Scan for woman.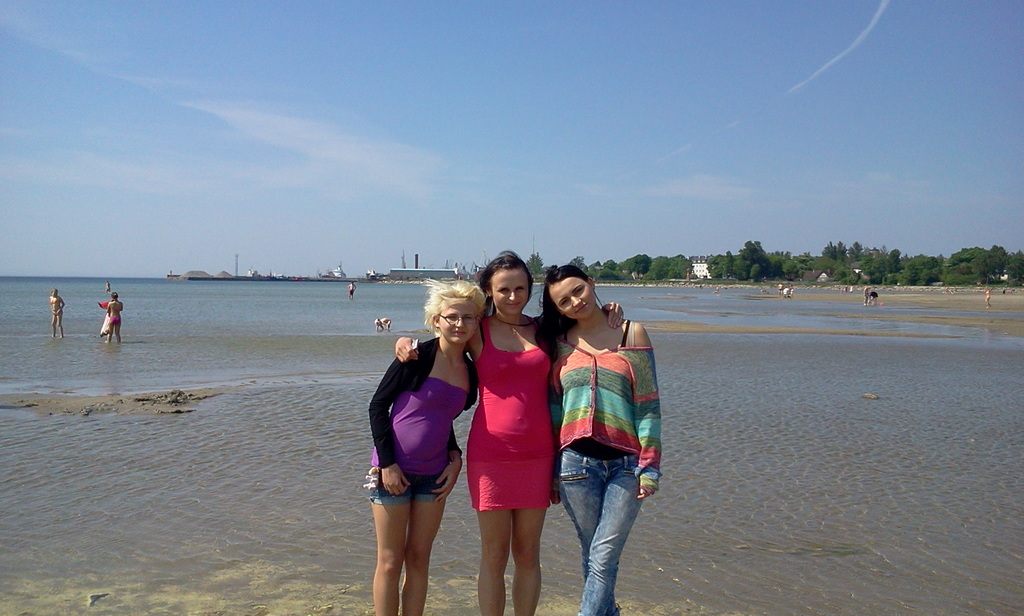
Scan result: bbox=(396, 251, 624, 615).
